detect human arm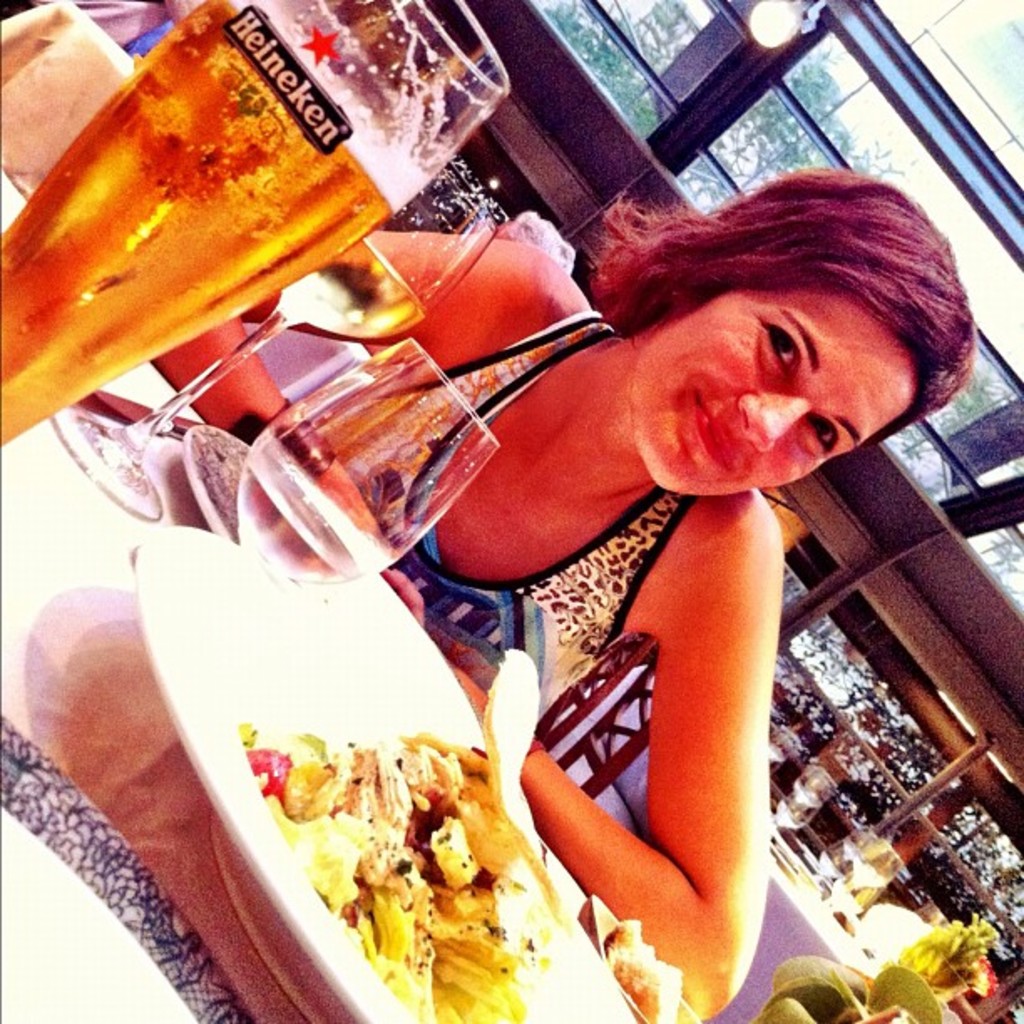
529:383:835:1023
